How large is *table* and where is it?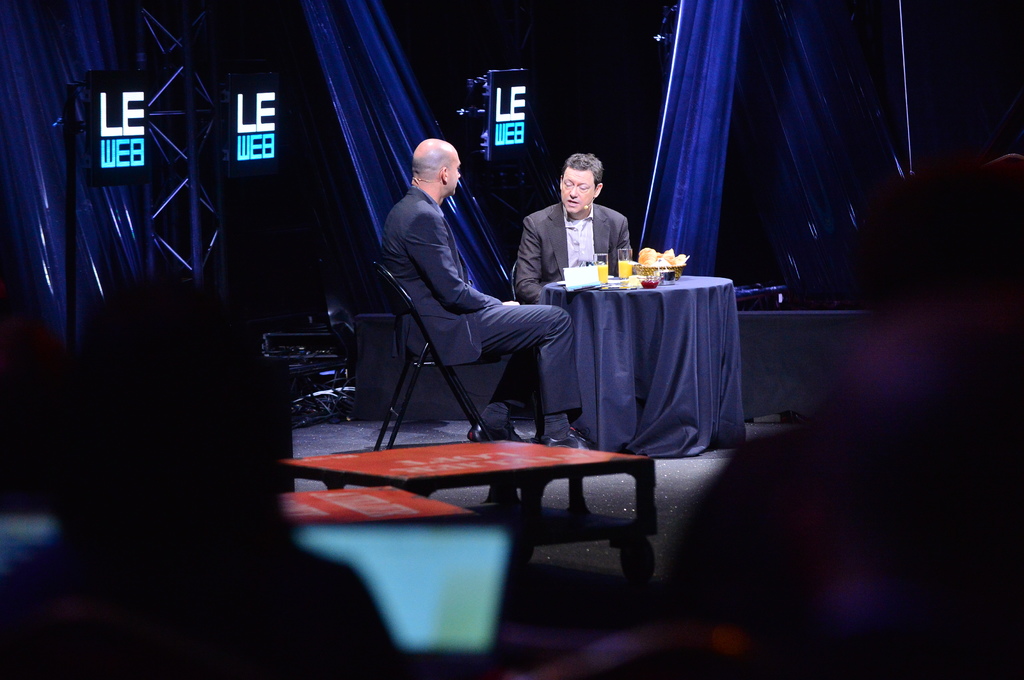
Bounding box: 532/240/755/469.
